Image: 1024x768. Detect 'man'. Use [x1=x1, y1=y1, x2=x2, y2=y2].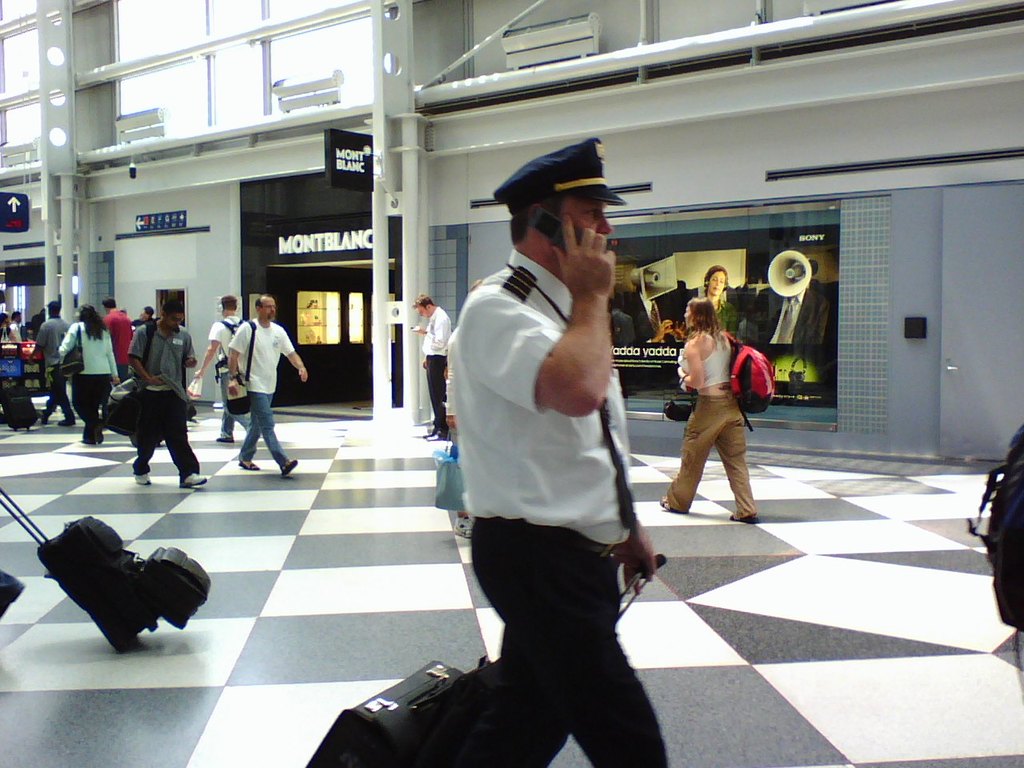
[x1=418, y1=293, x2=451, y2=437].
